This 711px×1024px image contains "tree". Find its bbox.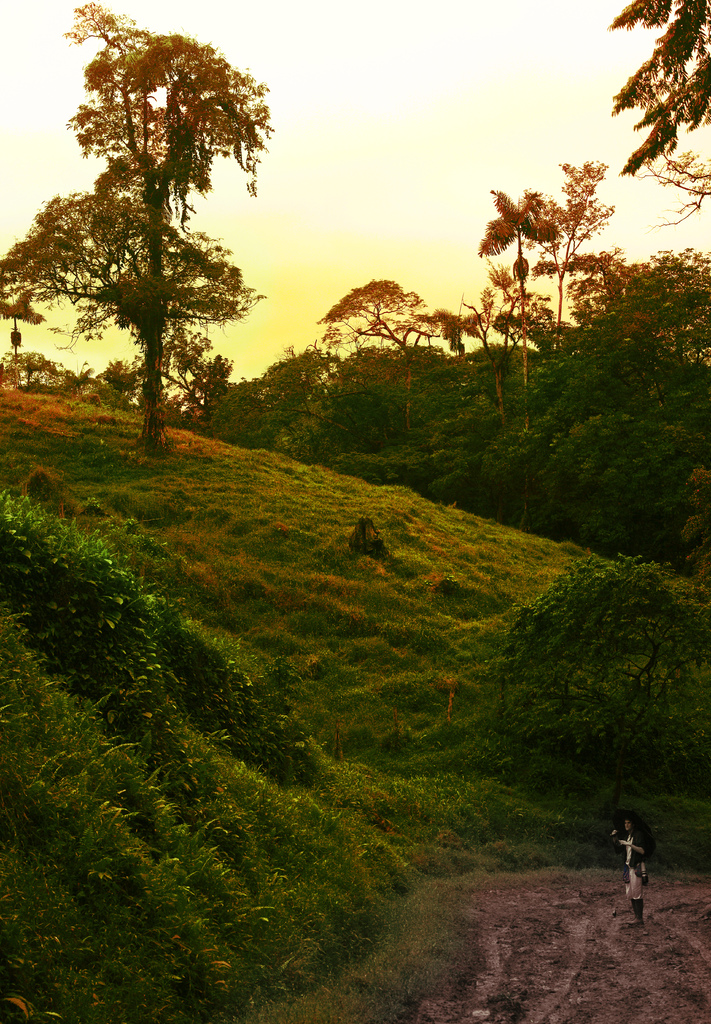
bbox=(607, 0, 710, 171).
